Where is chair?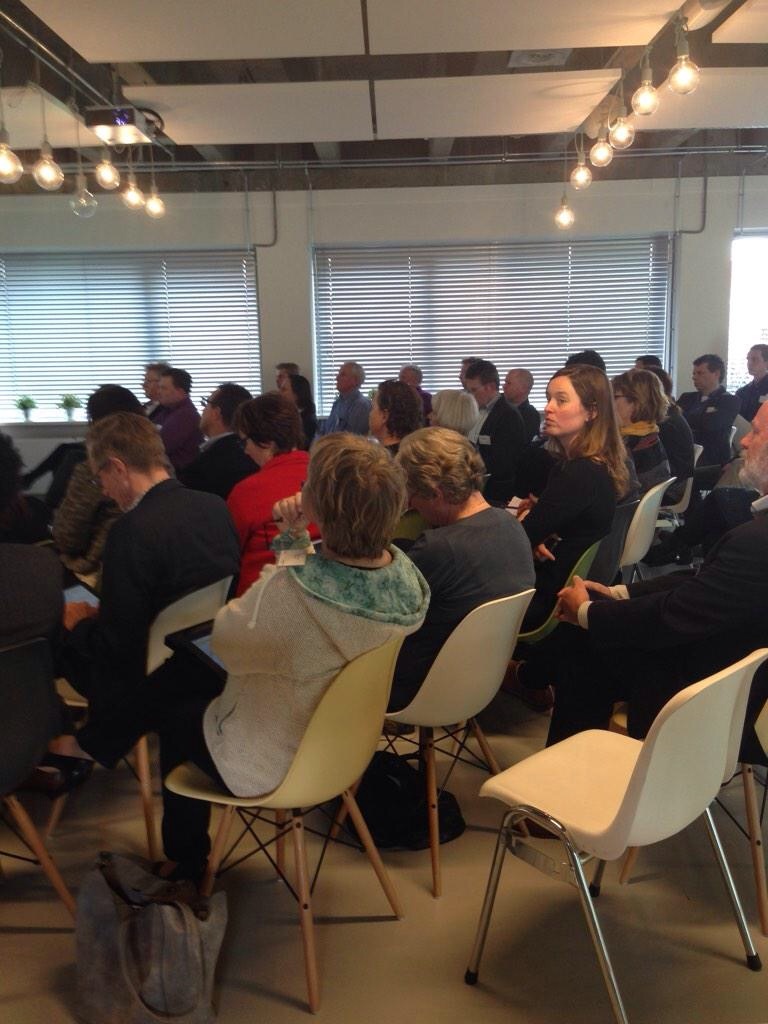
(653,440,702,557).
